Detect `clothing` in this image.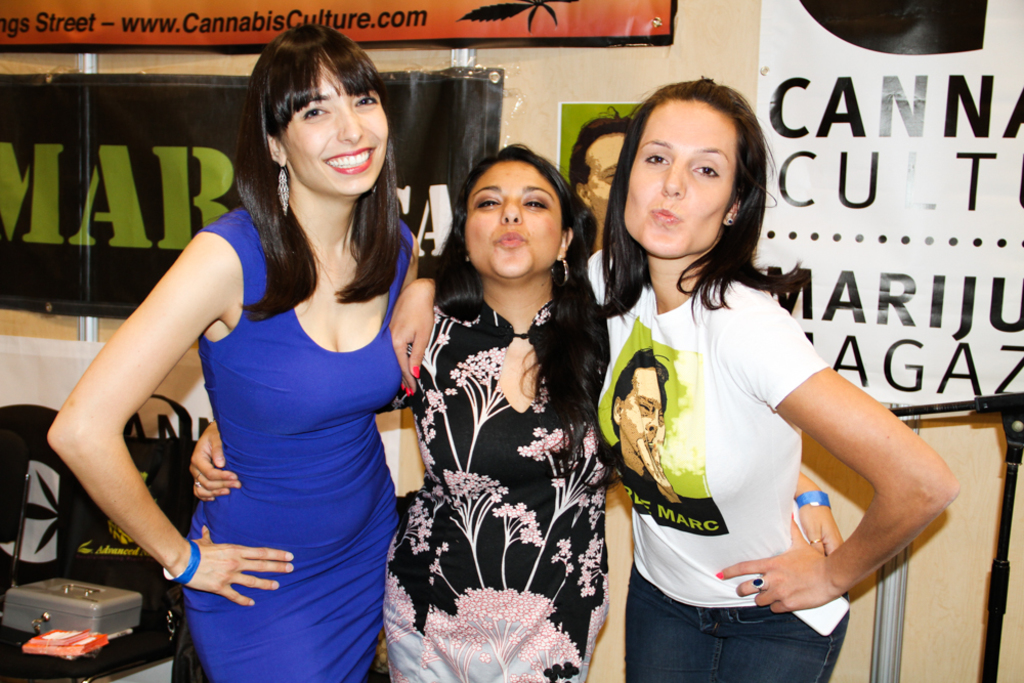
Detection: l=134, t=195, r=410, b=630.
